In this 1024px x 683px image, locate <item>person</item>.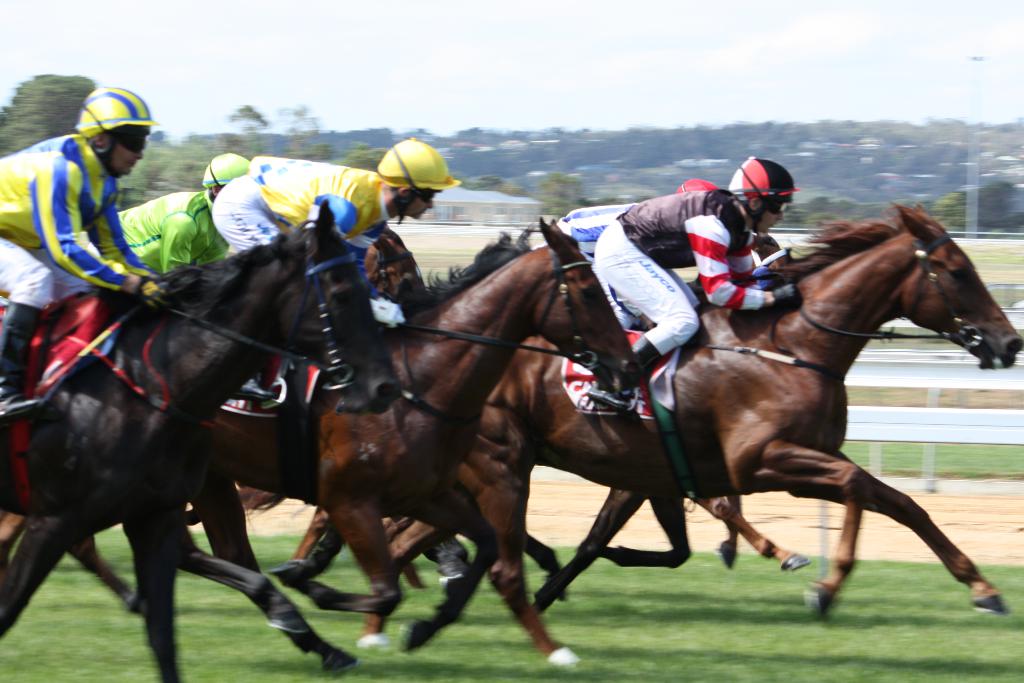
Bounding box: BBox(584, 156, 798, 388).
